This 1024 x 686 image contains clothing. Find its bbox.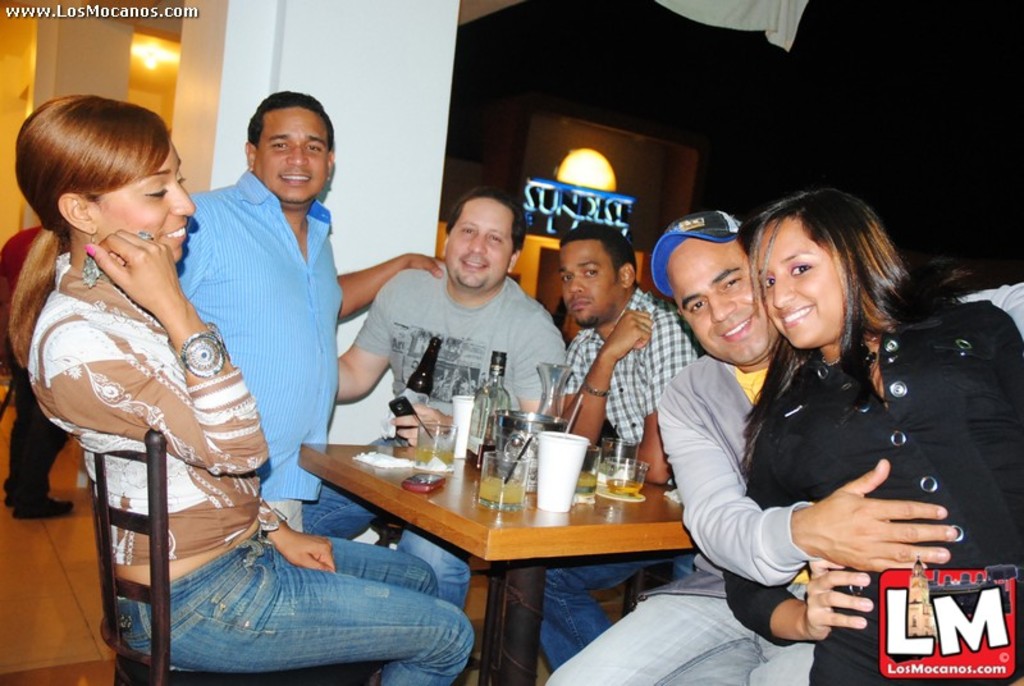
[x1=179, y1=173, x2=379, y2=540].
